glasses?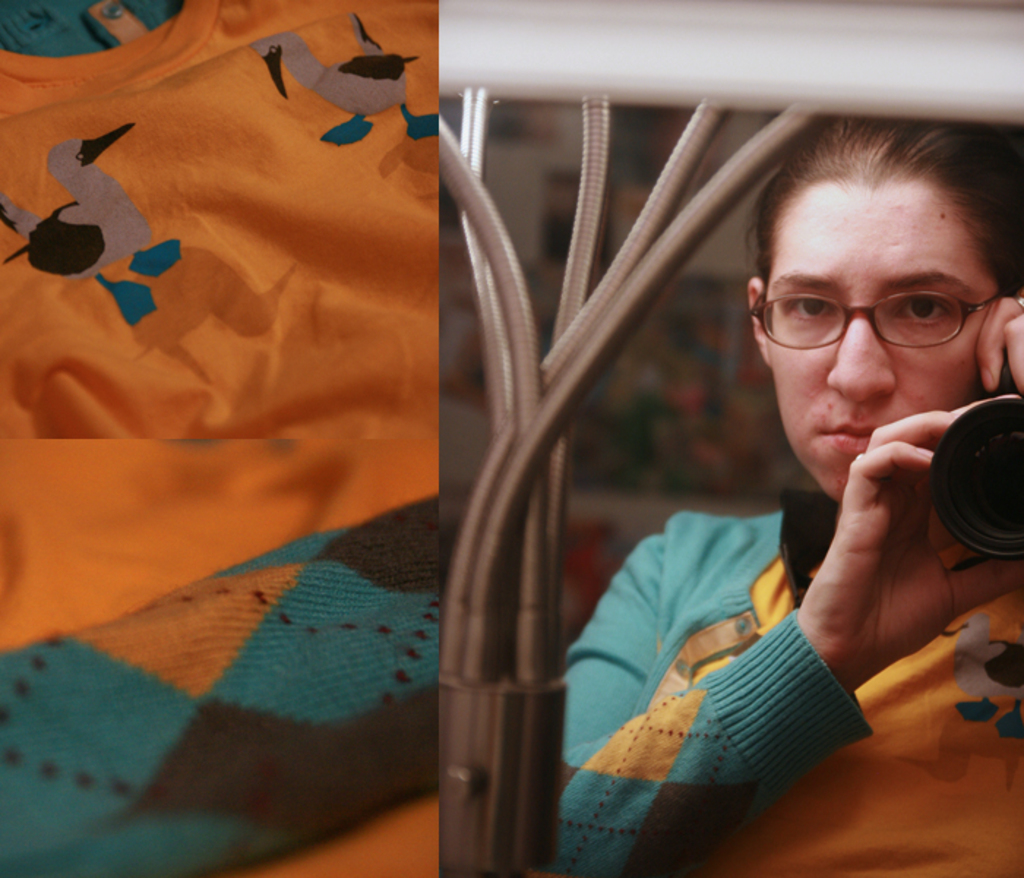
746:266:993:361
